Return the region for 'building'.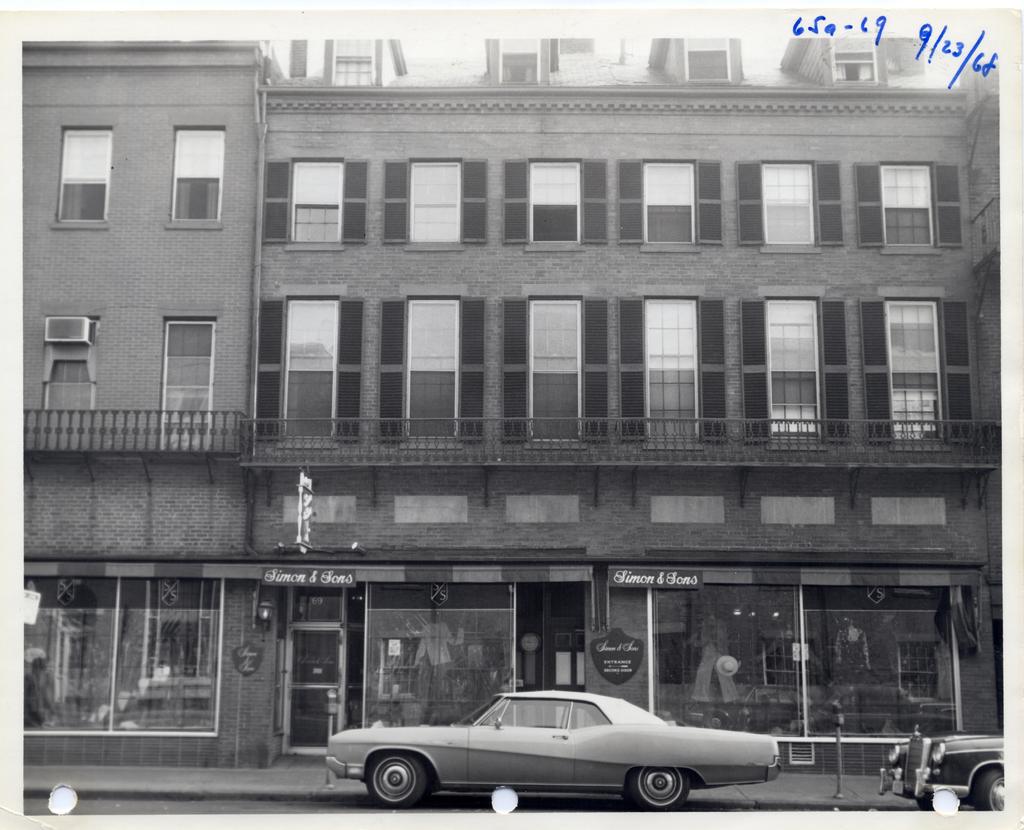
22 40 999 772.
